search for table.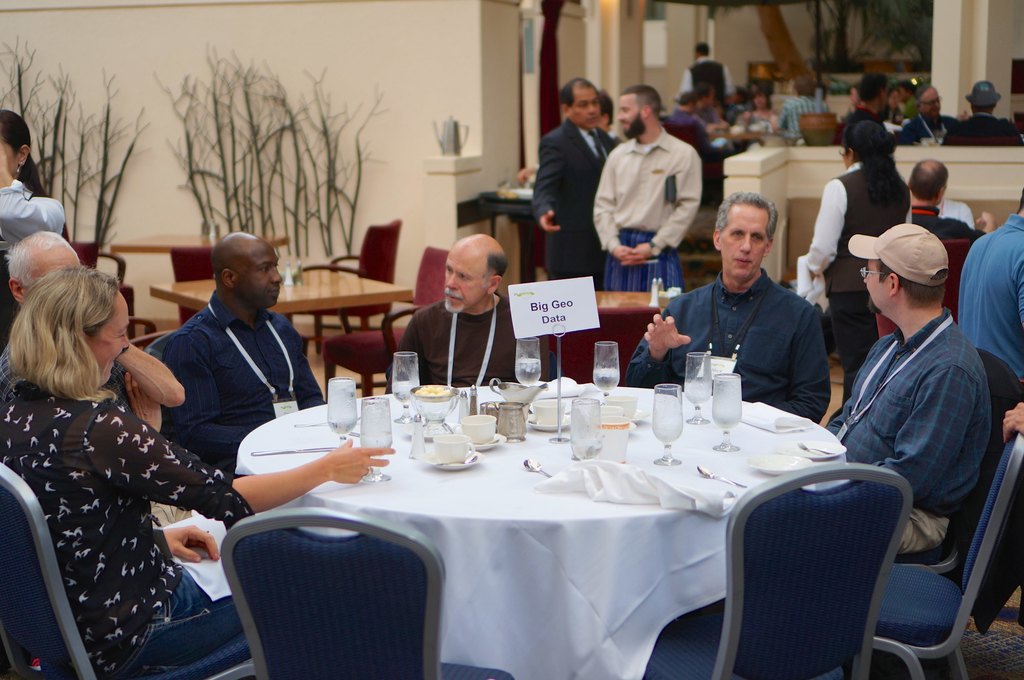
Found at bbox=(106, 237, 284, 324).
